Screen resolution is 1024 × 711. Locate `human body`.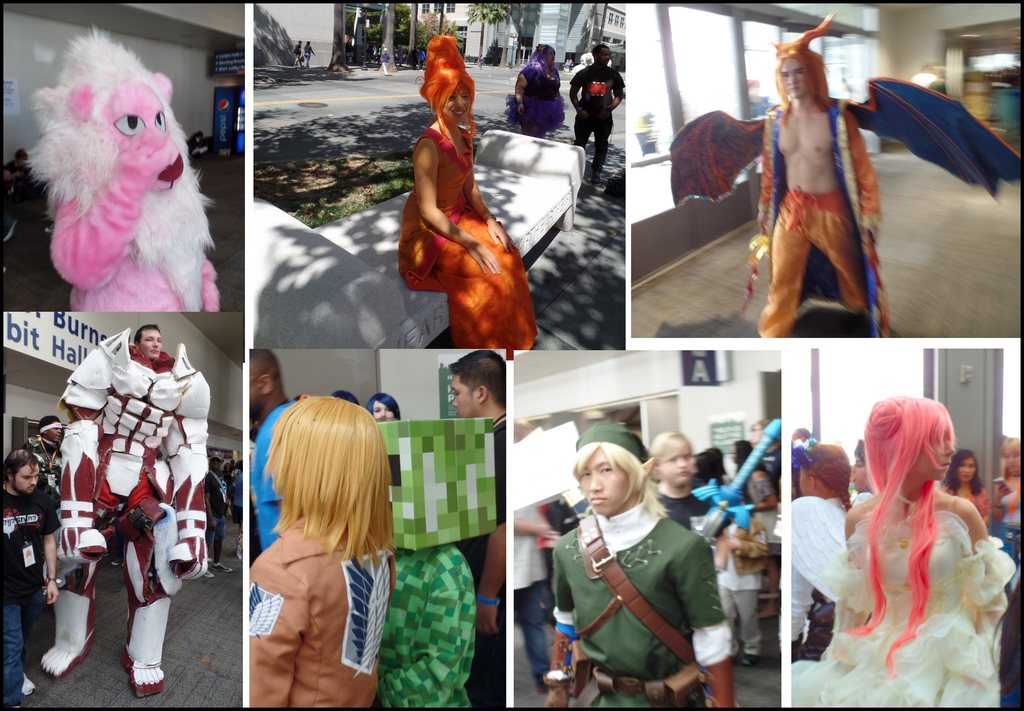
box=[789, 396, 1019, 705].
